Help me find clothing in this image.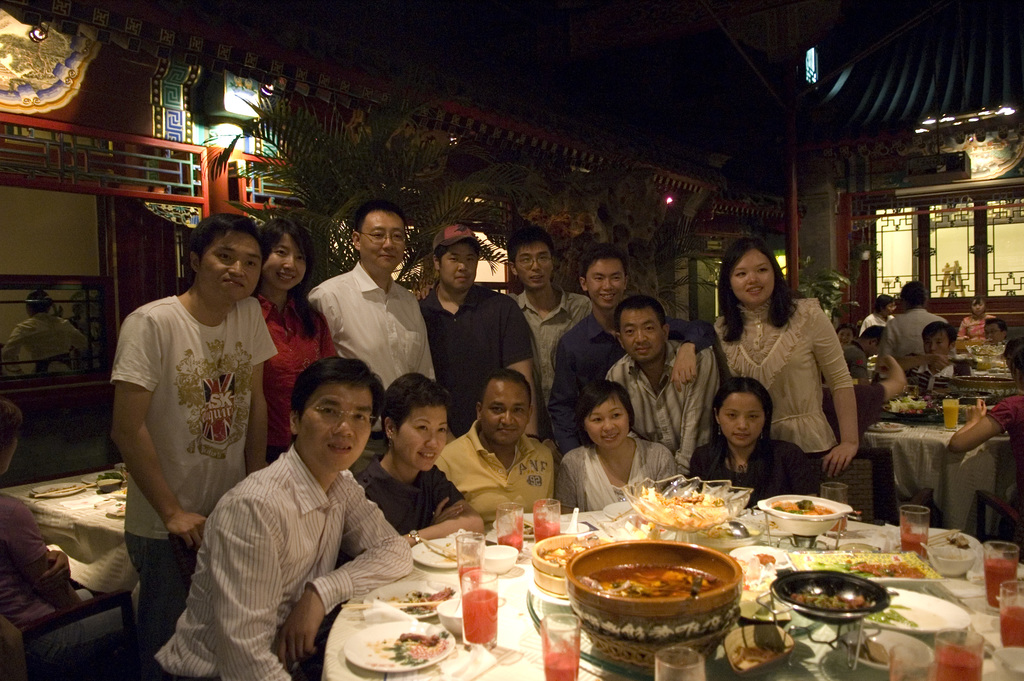
Found it: region(834, 336, 868, 377).
